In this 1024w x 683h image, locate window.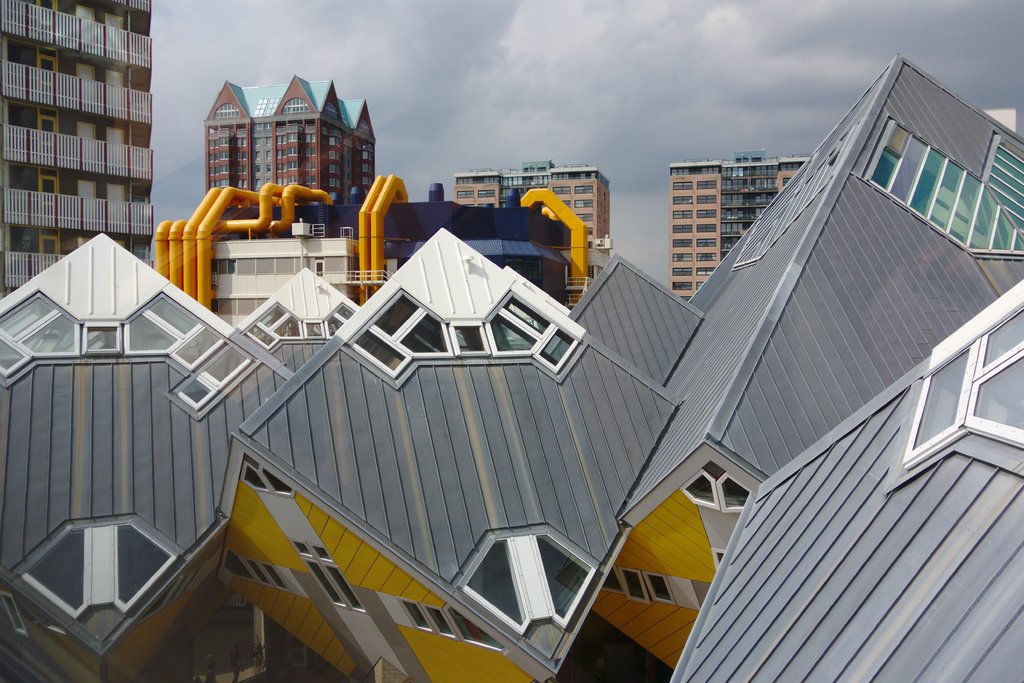
Bounding box: <box>286,146,295,155</box>.
